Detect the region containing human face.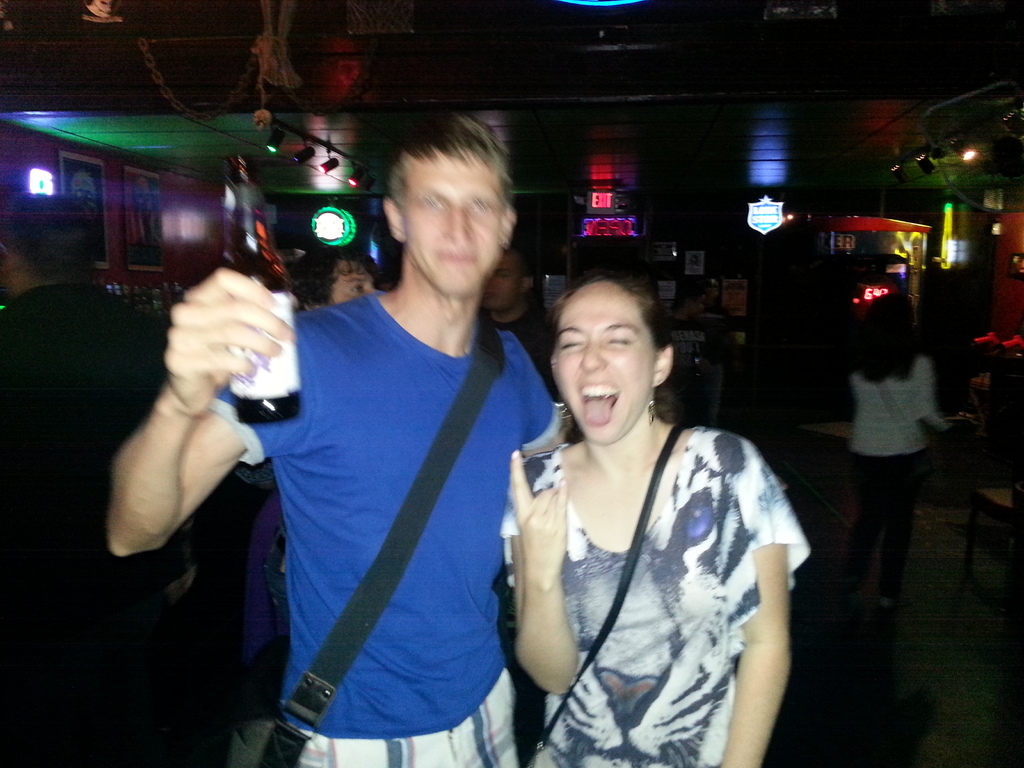
l=330, t=260, r=378, b=305.
